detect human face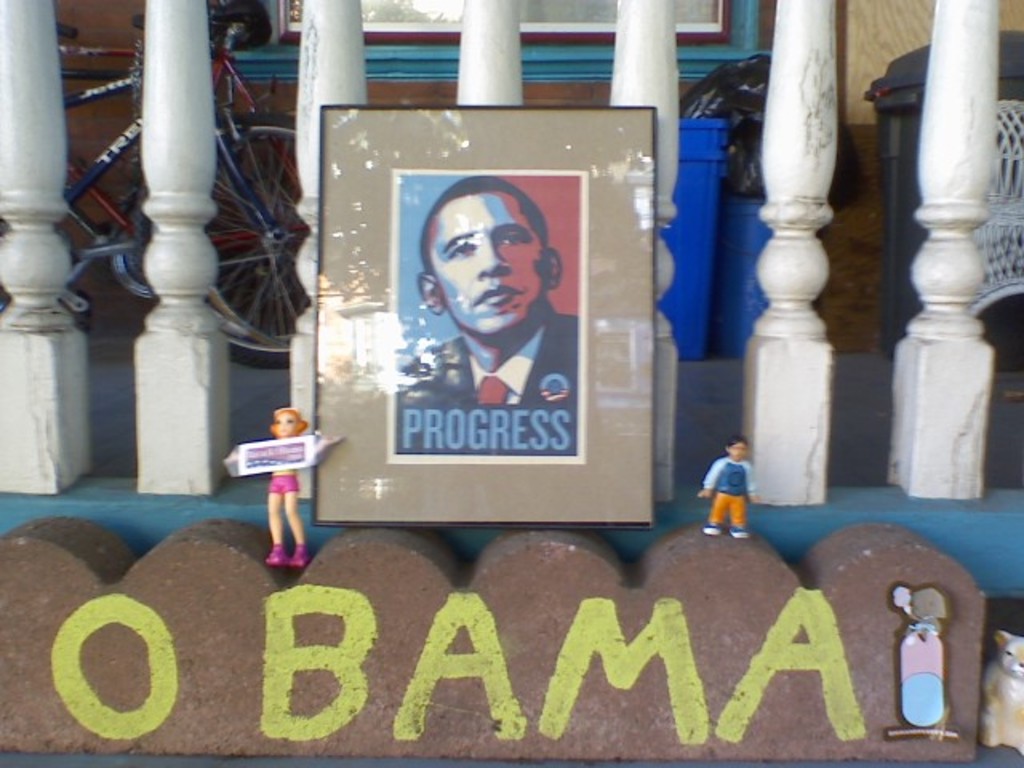
272, 408, 291, 438
